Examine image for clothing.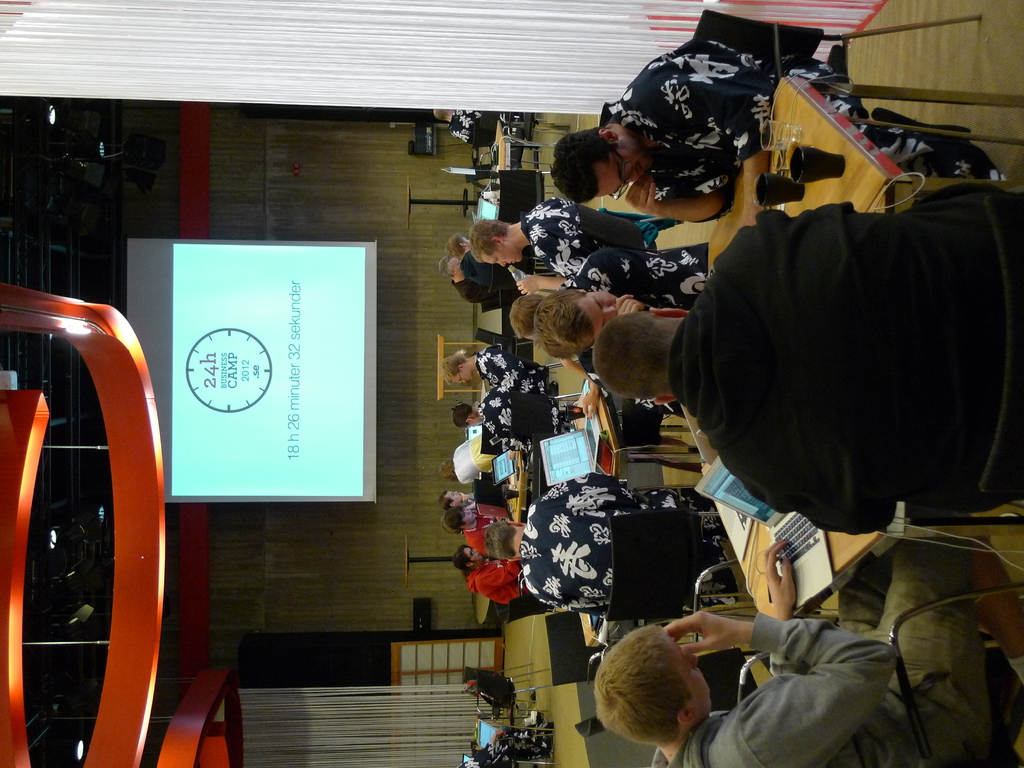
Examination result: [left=595, top=29, right=1009, bottom=219].
